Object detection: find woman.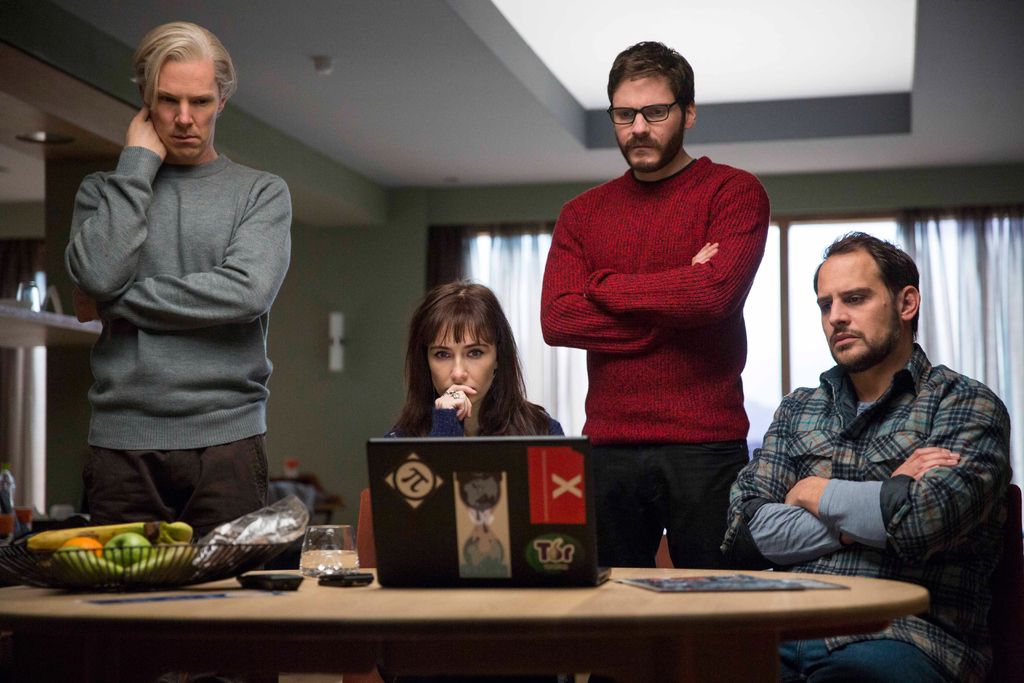
364,290,564,481.
